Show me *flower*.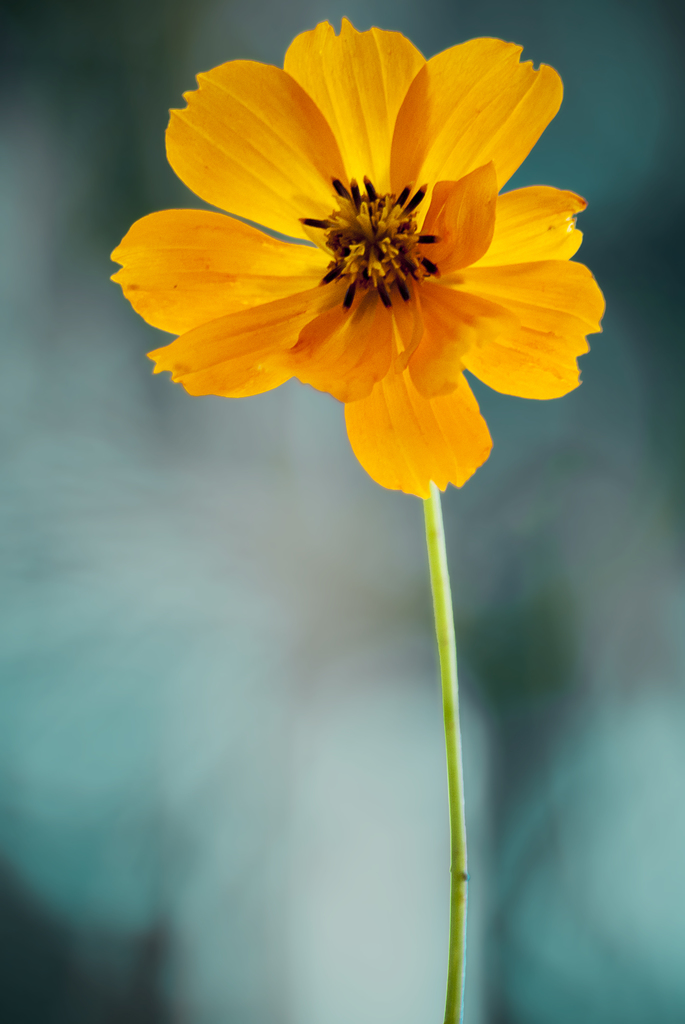
*flower* is here: 126:8:588:520.
